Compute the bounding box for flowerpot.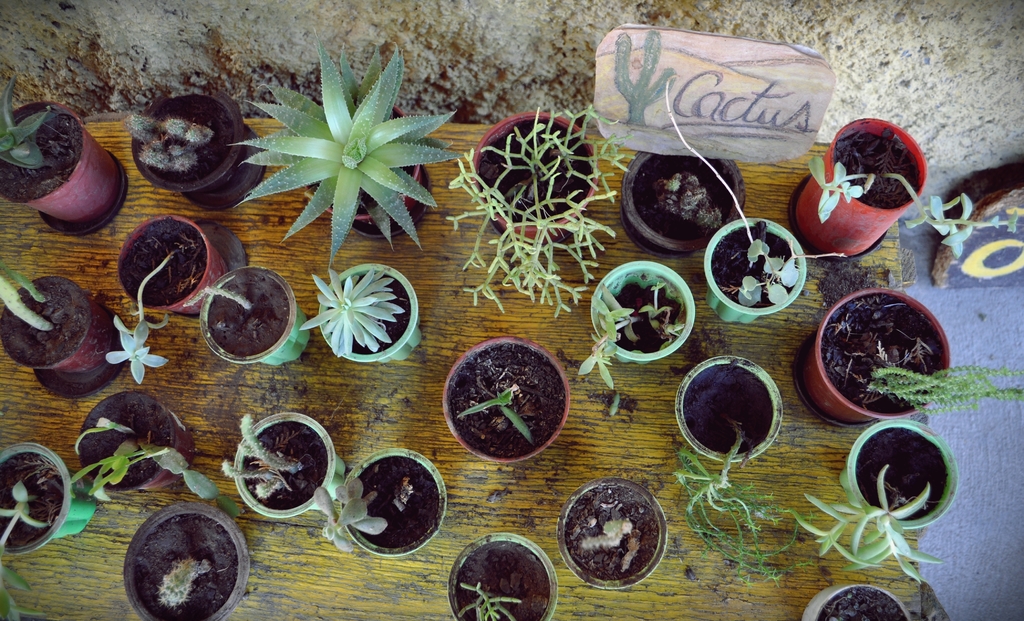
<bbox>803, 578, 915, 620</bbox>.
